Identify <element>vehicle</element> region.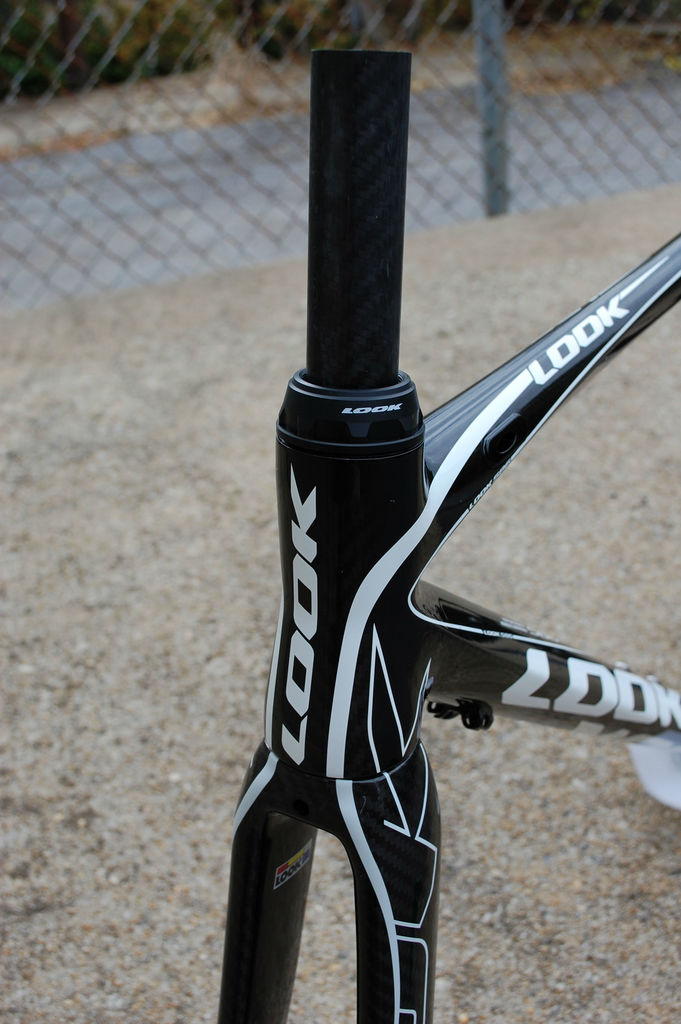
Region: locate(229, 55, 680, 1023).
